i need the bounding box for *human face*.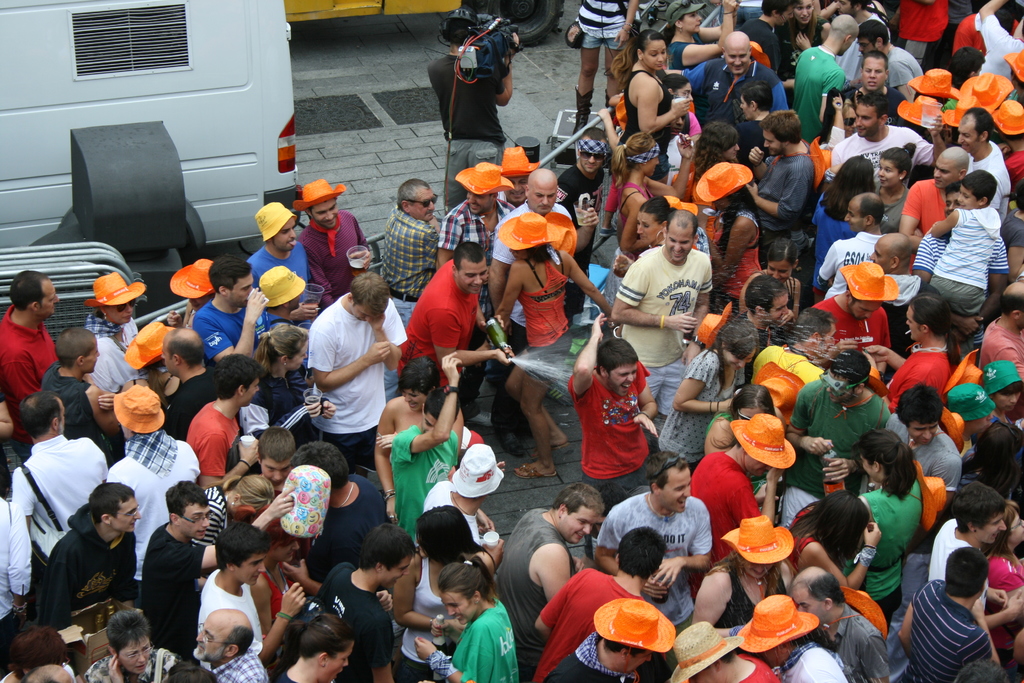
Here it is: {"left": 458, "top": 268, "right": 488, "bottom": 290}.
